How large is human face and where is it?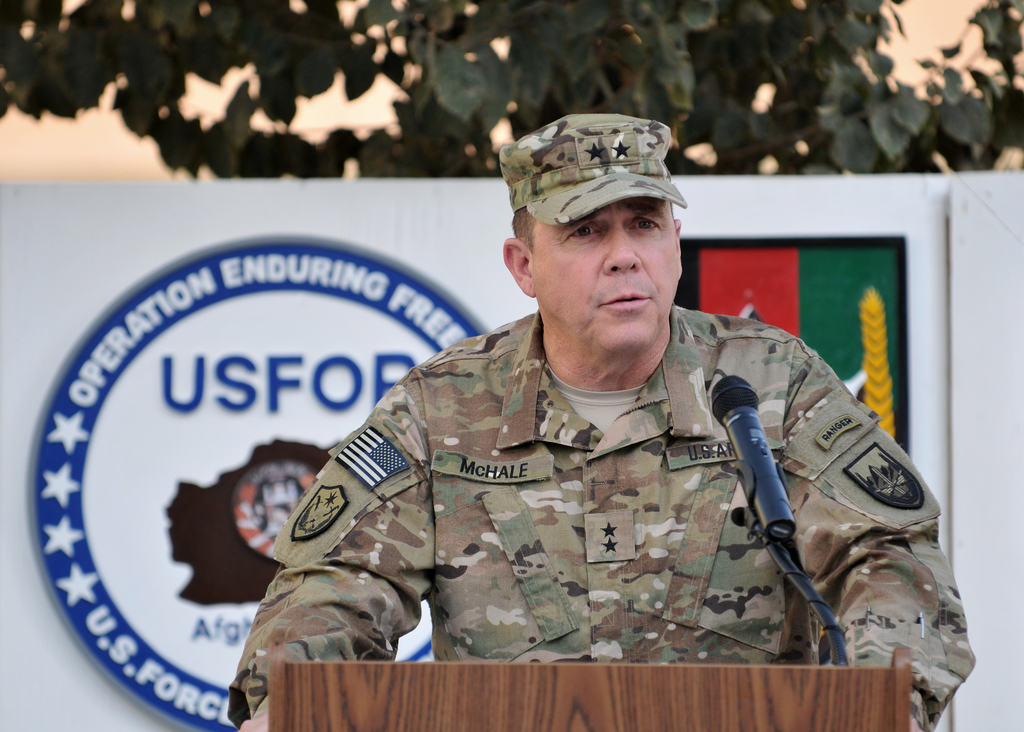
Bounding box: region(530, 200, 690, 364).
